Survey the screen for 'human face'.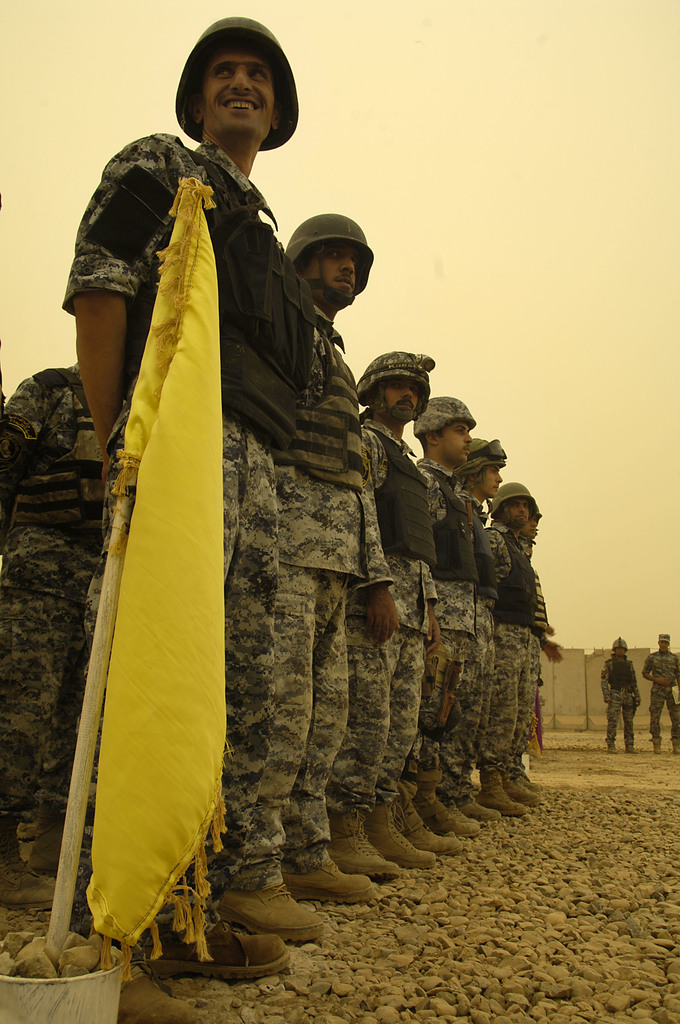
Survey found: x1=304, y1=242, x2=356, y2=293.
